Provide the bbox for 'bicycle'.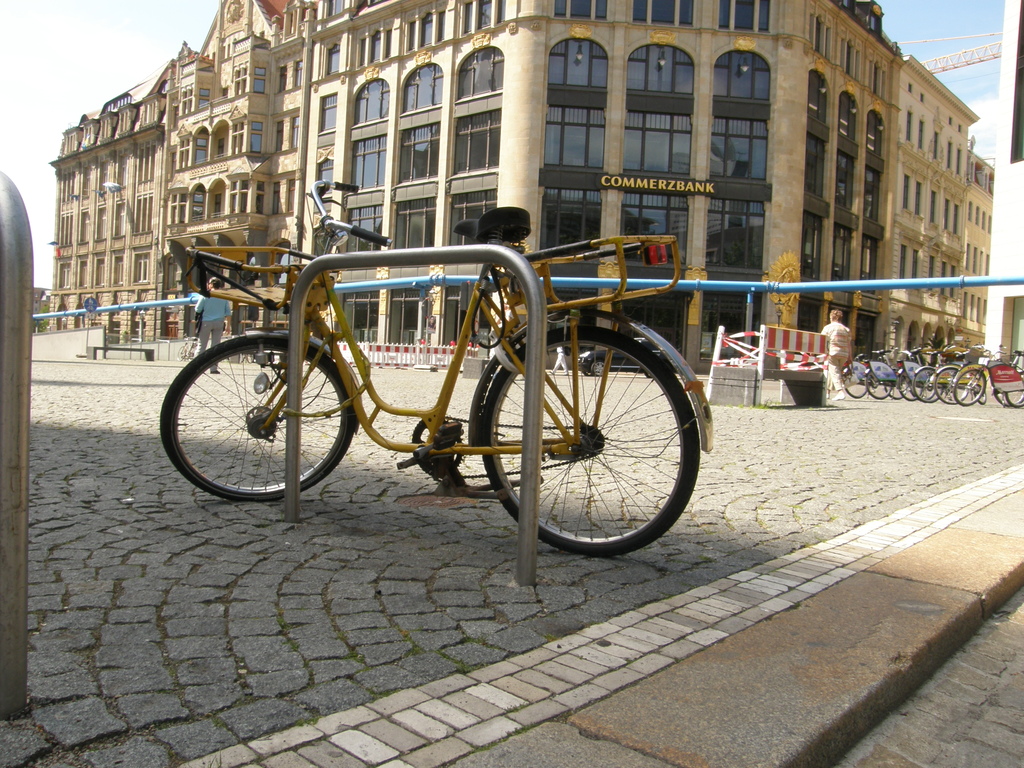
detection(175, 333, 198, 360).
